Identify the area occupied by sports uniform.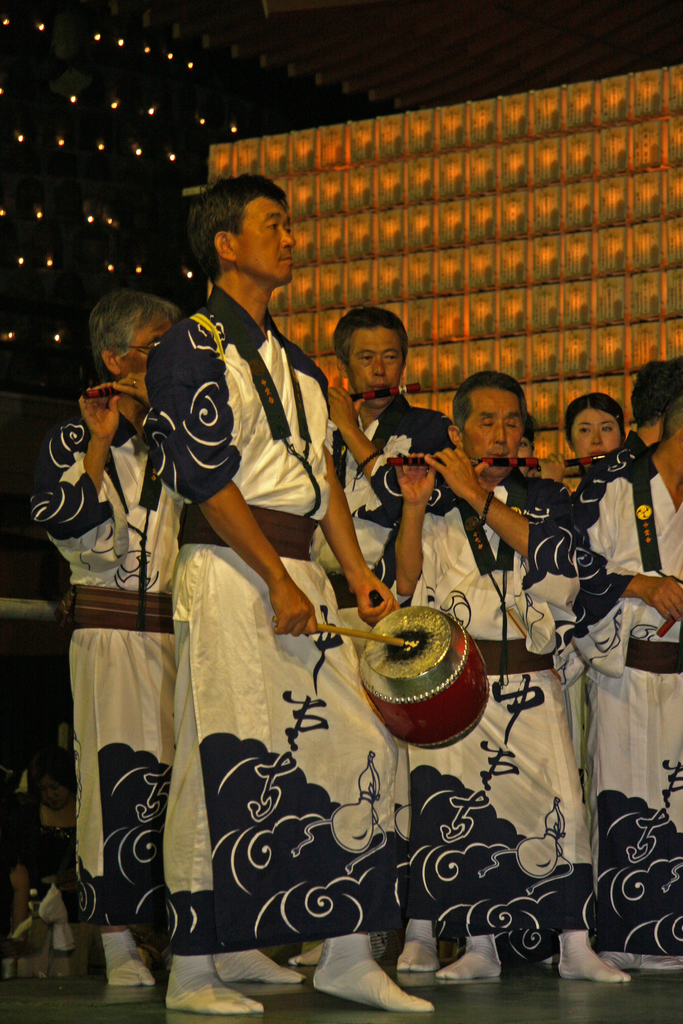
Area: x1=143 y1=278 x2=427 y2=956.
